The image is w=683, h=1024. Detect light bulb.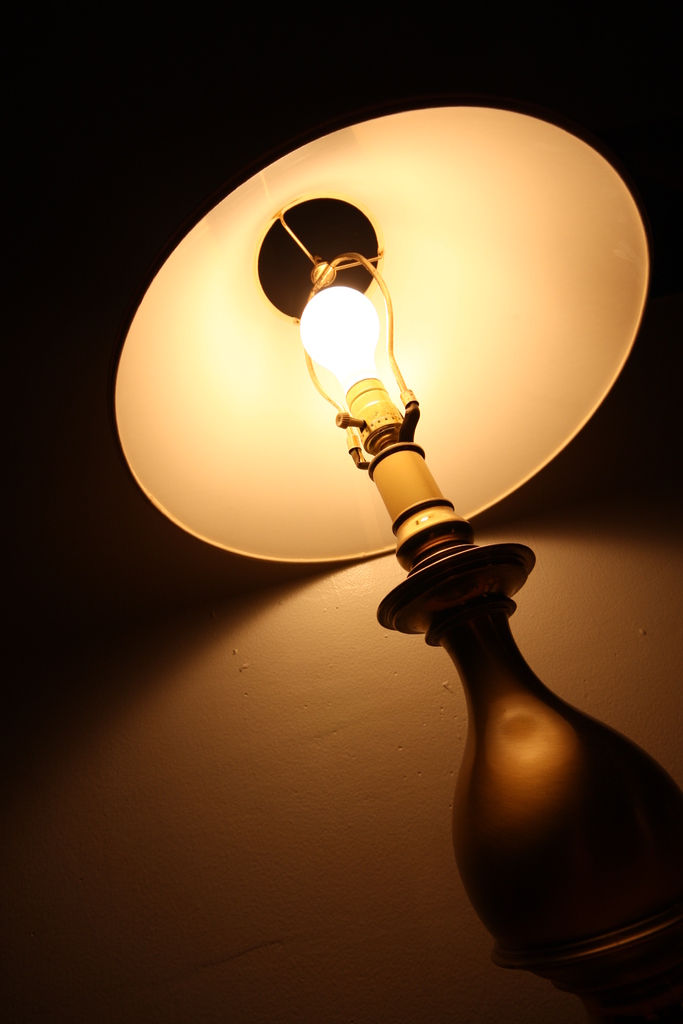
Detection: (left=296, top=287, right=402, bottom=452).
